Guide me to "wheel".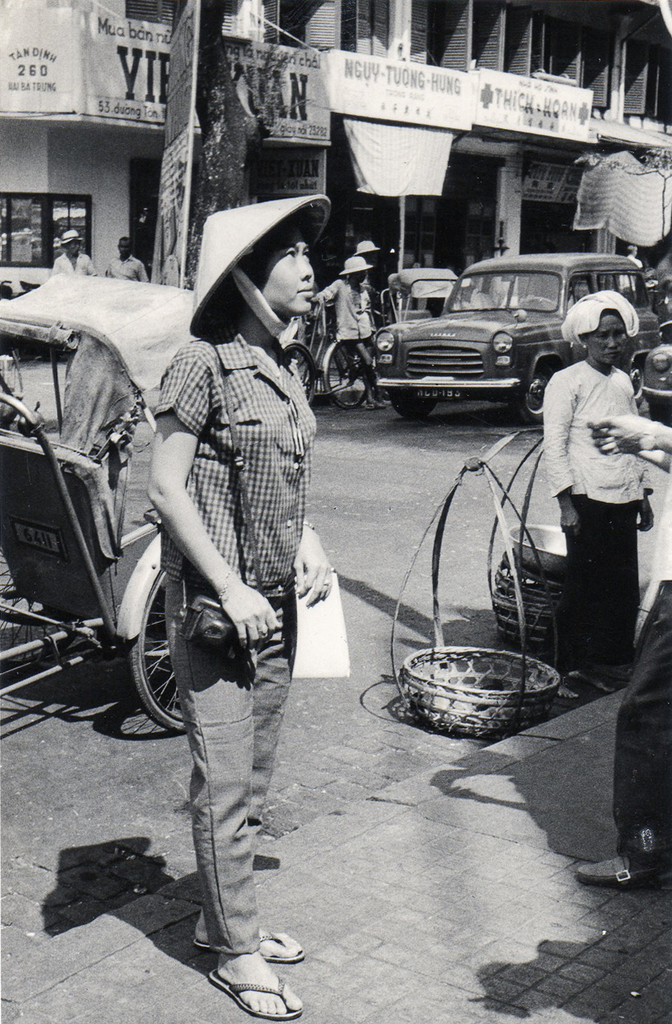
Guidance: bbox=(648, 401, 671, 425).
